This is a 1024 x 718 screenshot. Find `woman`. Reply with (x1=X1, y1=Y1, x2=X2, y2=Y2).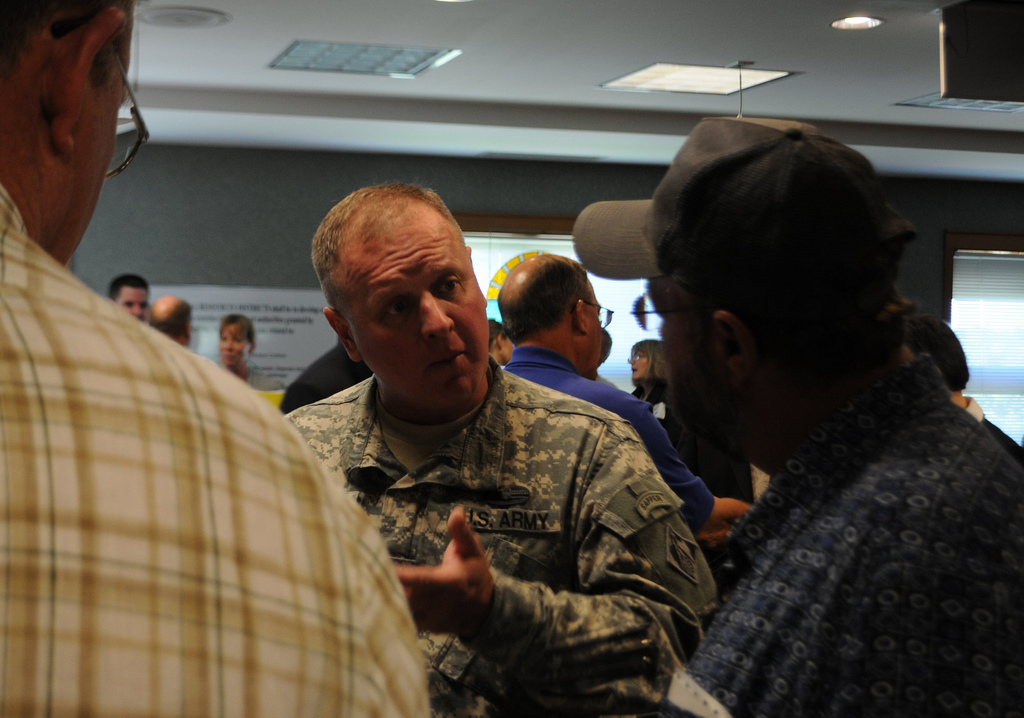
(x1=186, y1=178, x2=661, y2=710).
